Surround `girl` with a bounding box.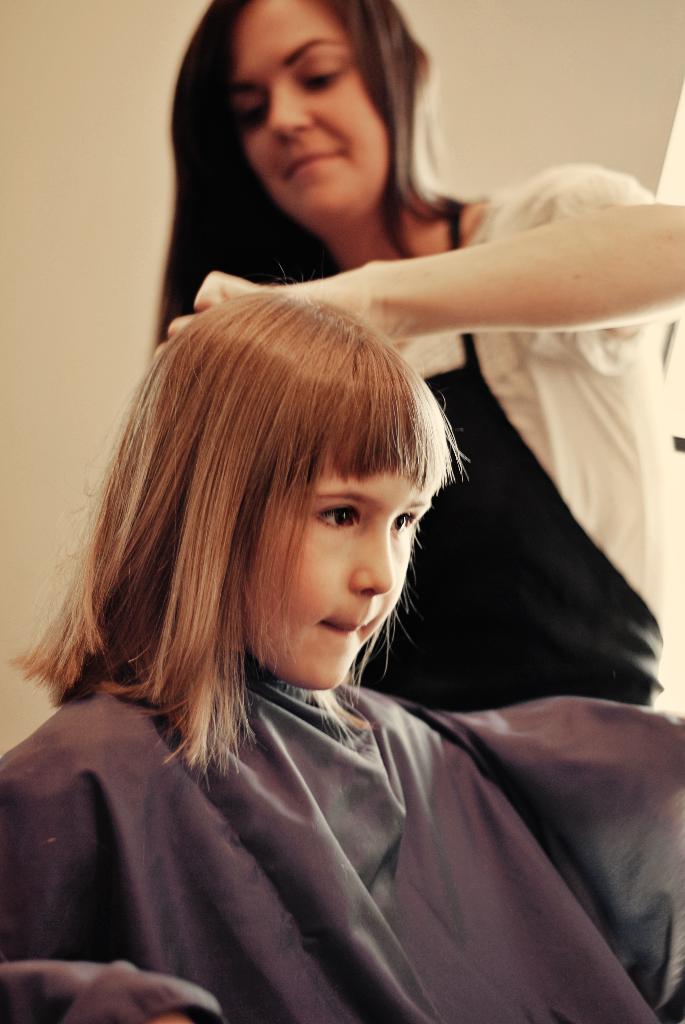
bbox=(0, 264, 684, 1023).
